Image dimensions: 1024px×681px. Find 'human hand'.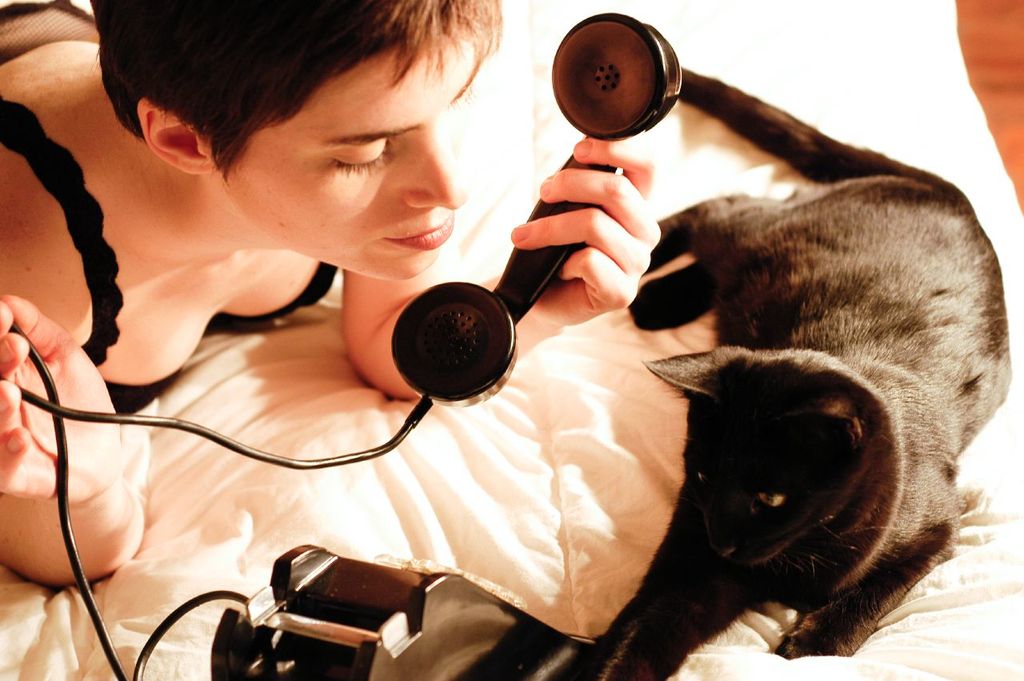
[0,295,118,503].
